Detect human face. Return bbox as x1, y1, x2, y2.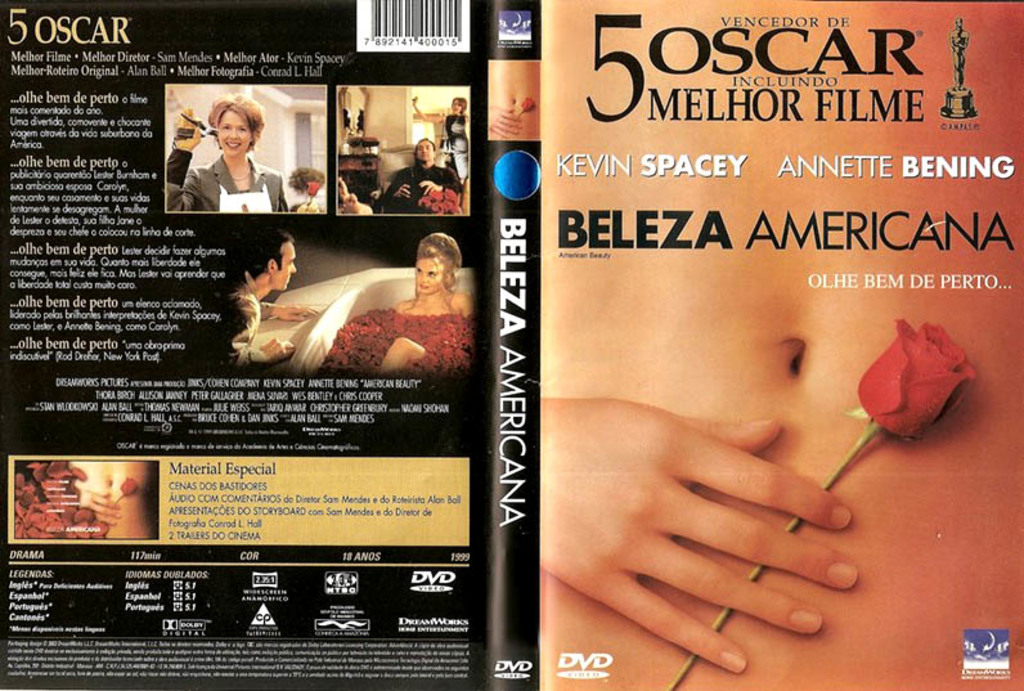
453, 99, 463, 113.
